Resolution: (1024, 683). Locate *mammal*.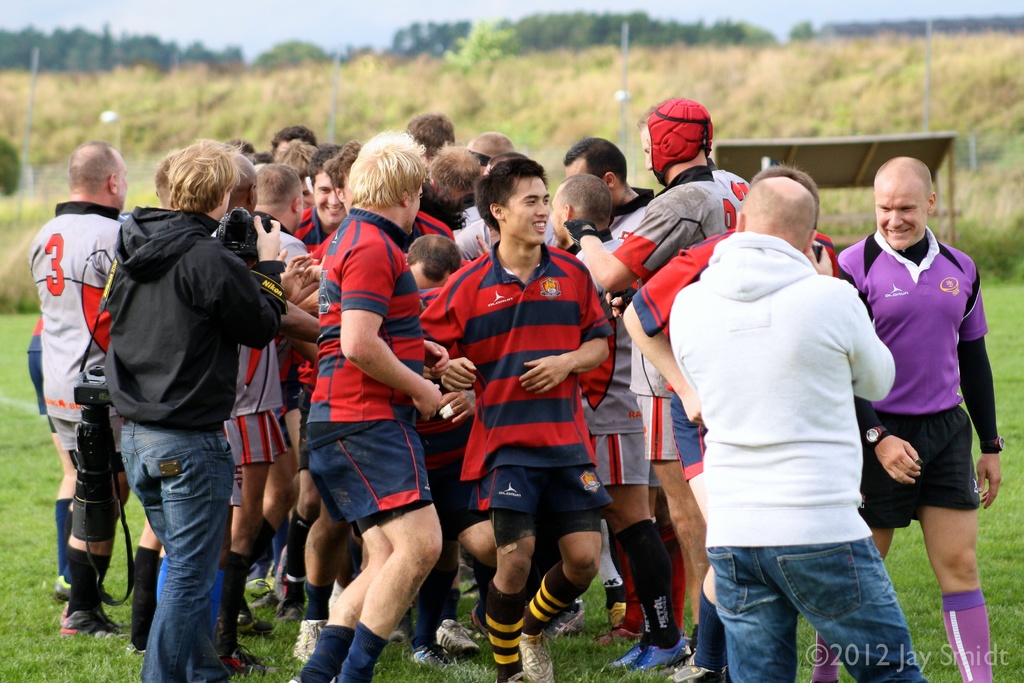
x1=806 y1=156 x2=1004 y2=682.
